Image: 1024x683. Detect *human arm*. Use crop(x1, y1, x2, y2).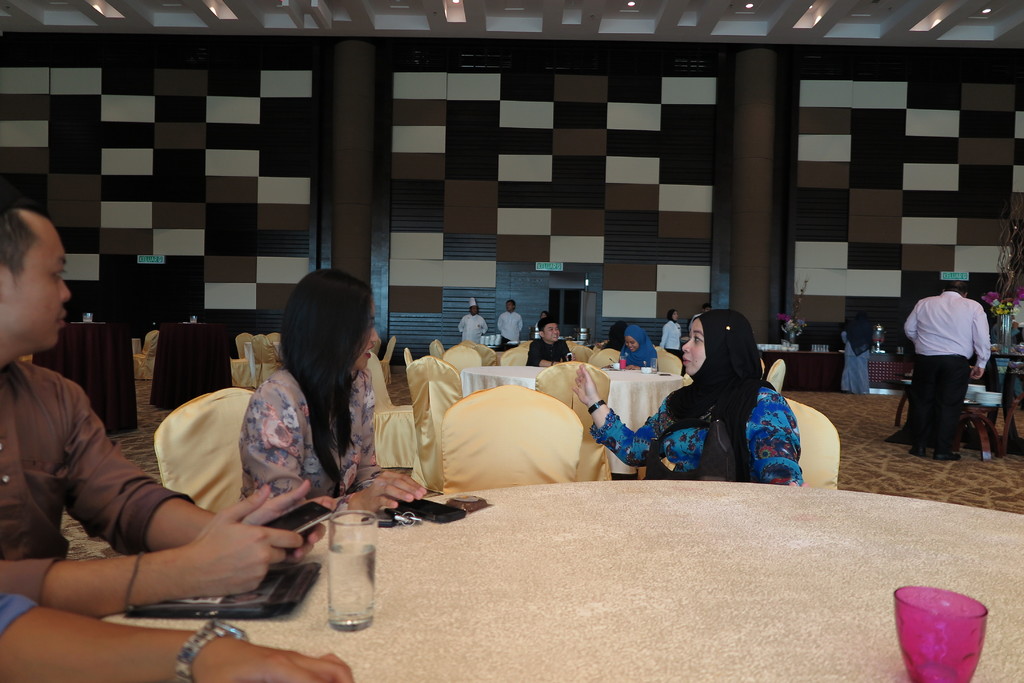
crop(841, 326, 850, 344).
